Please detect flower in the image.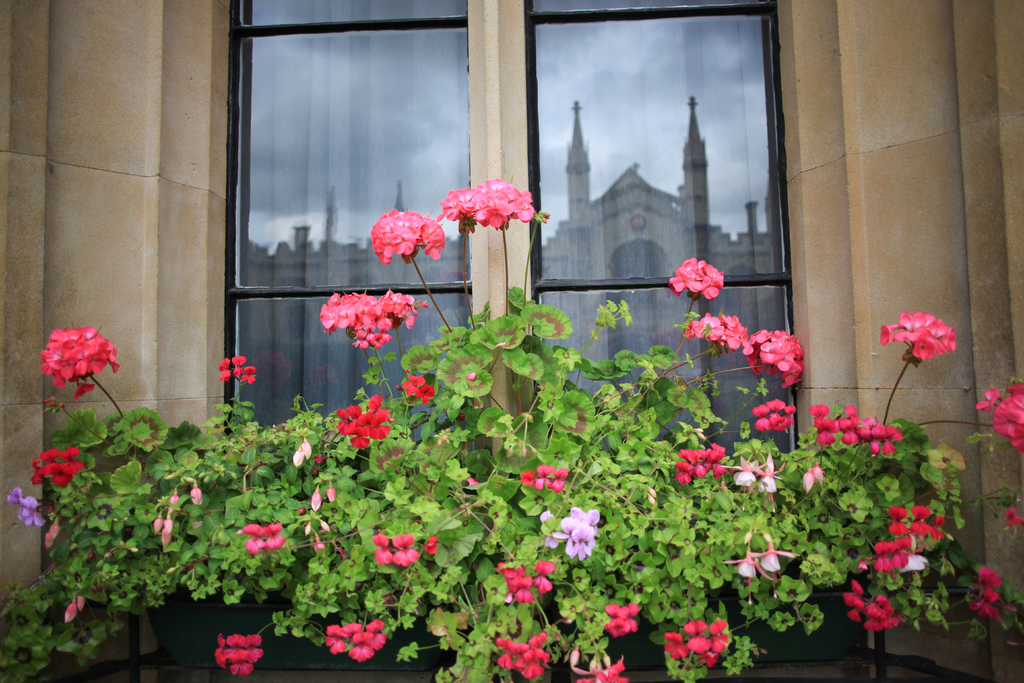
[left=336, top=395, right=387, bottom=448].
